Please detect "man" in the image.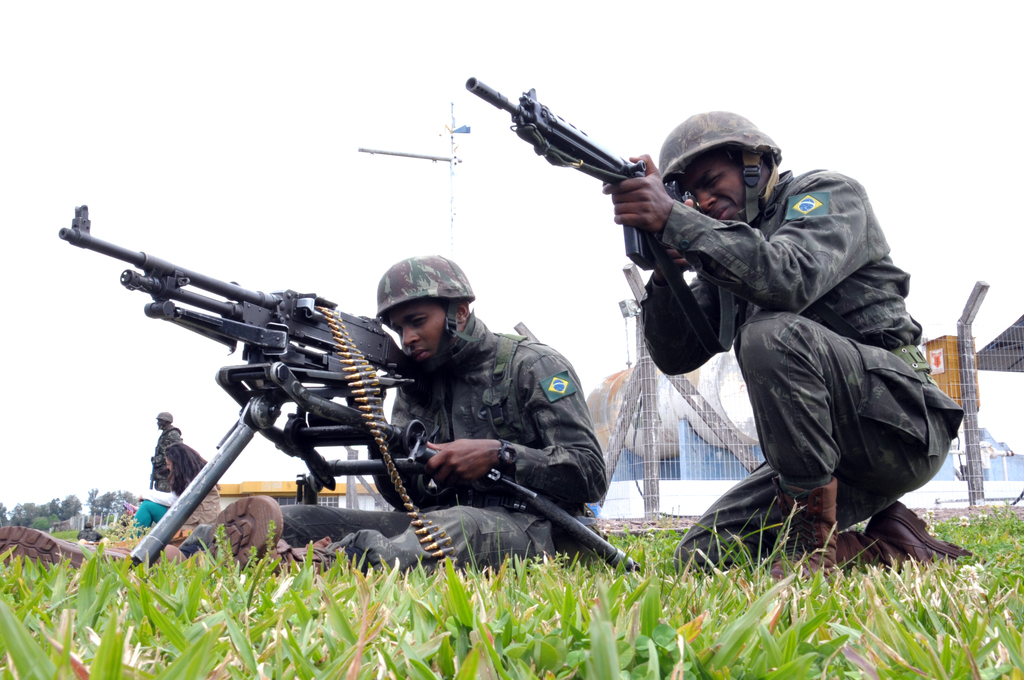
<bbox>627, 124, 966, 580</bbox>.
